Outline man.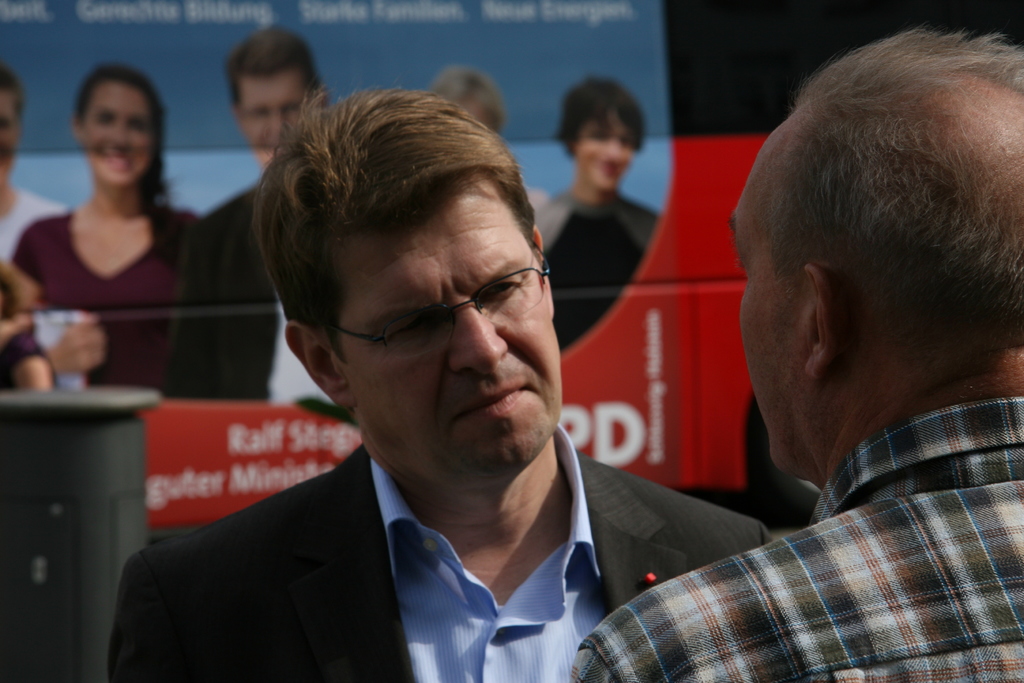
Outline: BBox(106, 78, 764, 682).
